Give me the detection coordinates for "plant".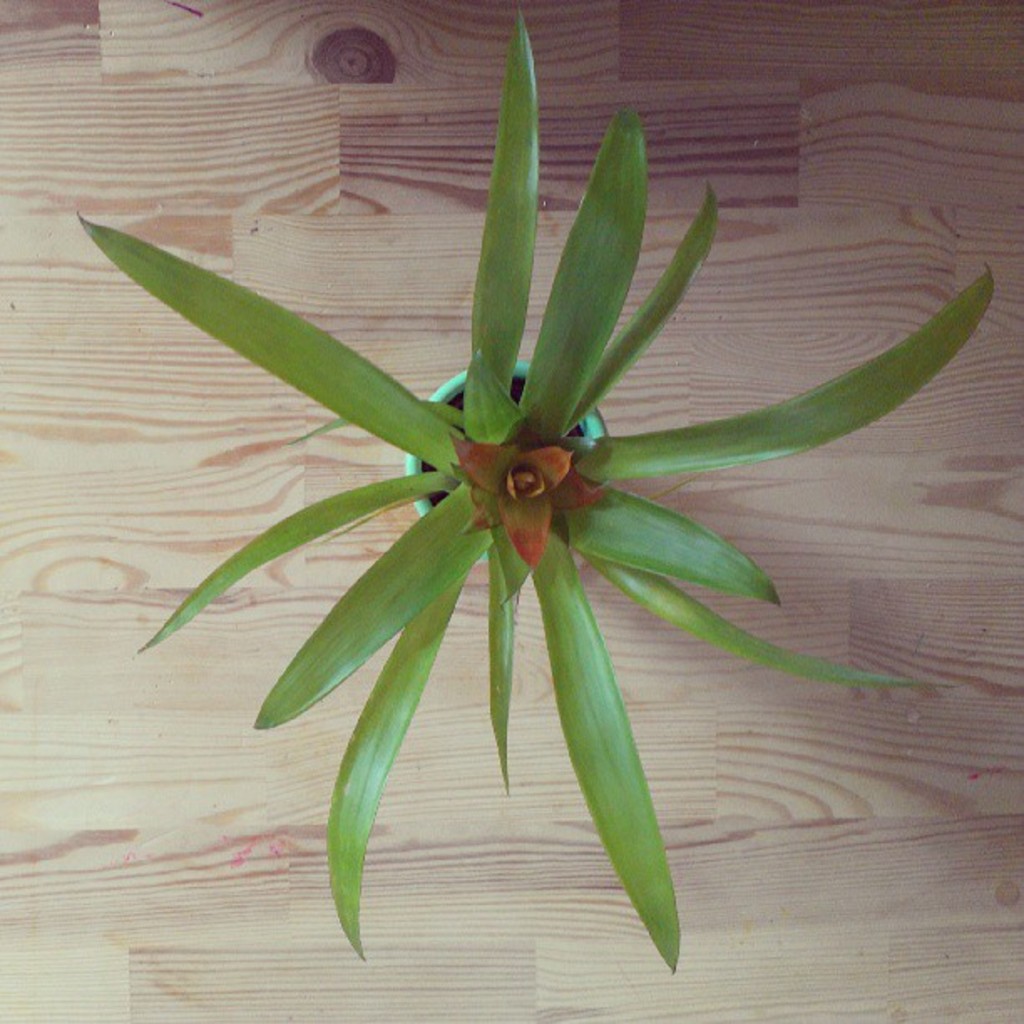
(70, 13, 1002, 975).
